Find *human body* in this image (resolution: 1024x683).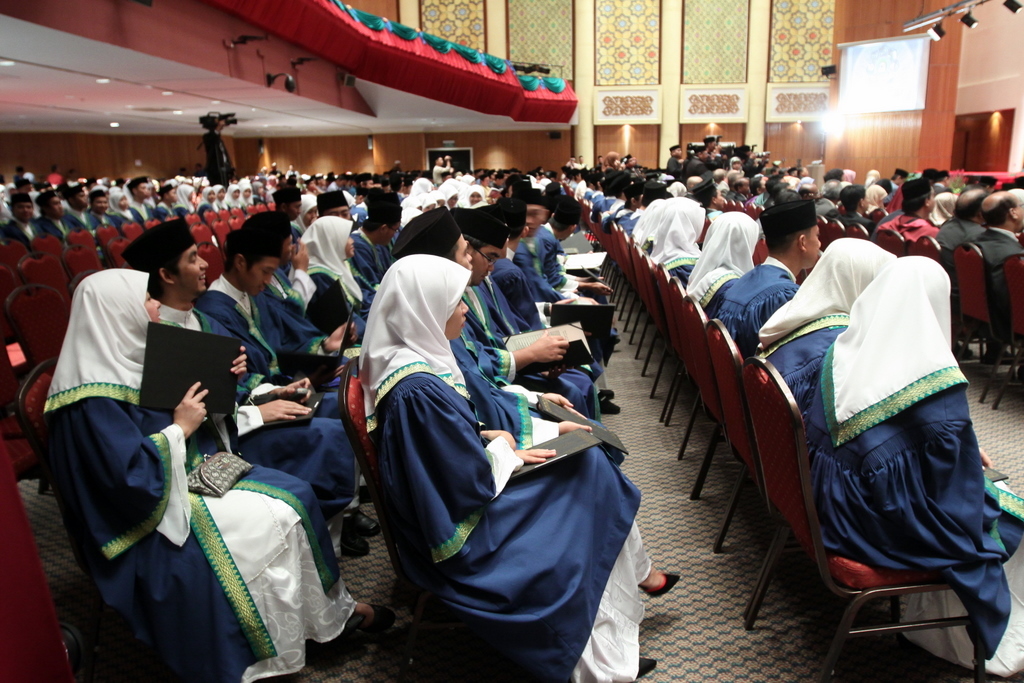
[0, 194, 54, 268].
